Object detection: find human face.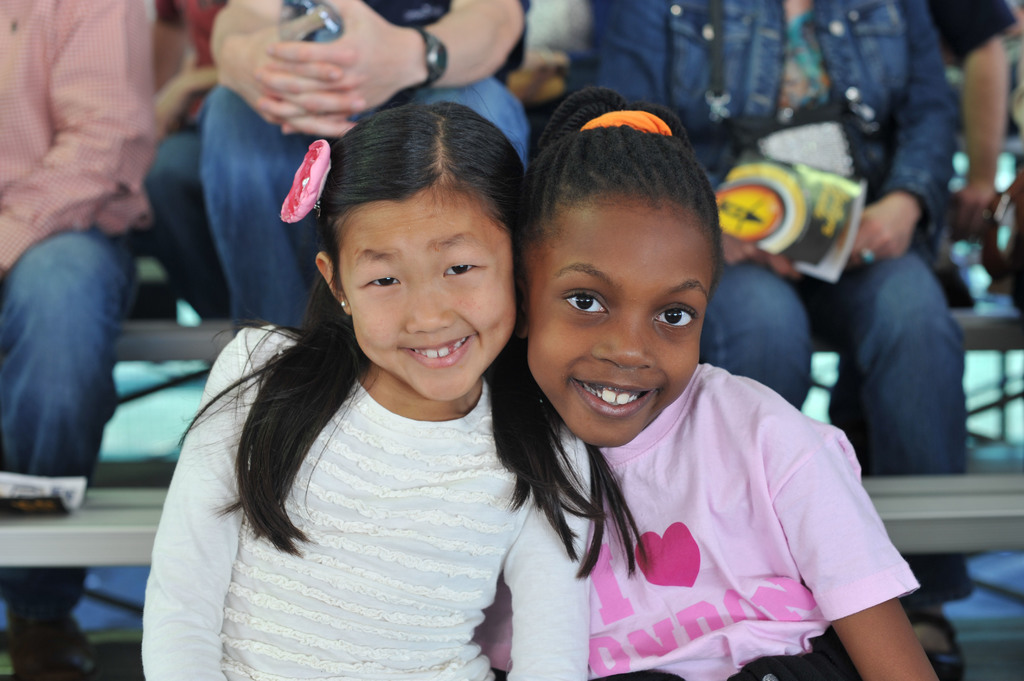
region(525, 200, 710, 447).
